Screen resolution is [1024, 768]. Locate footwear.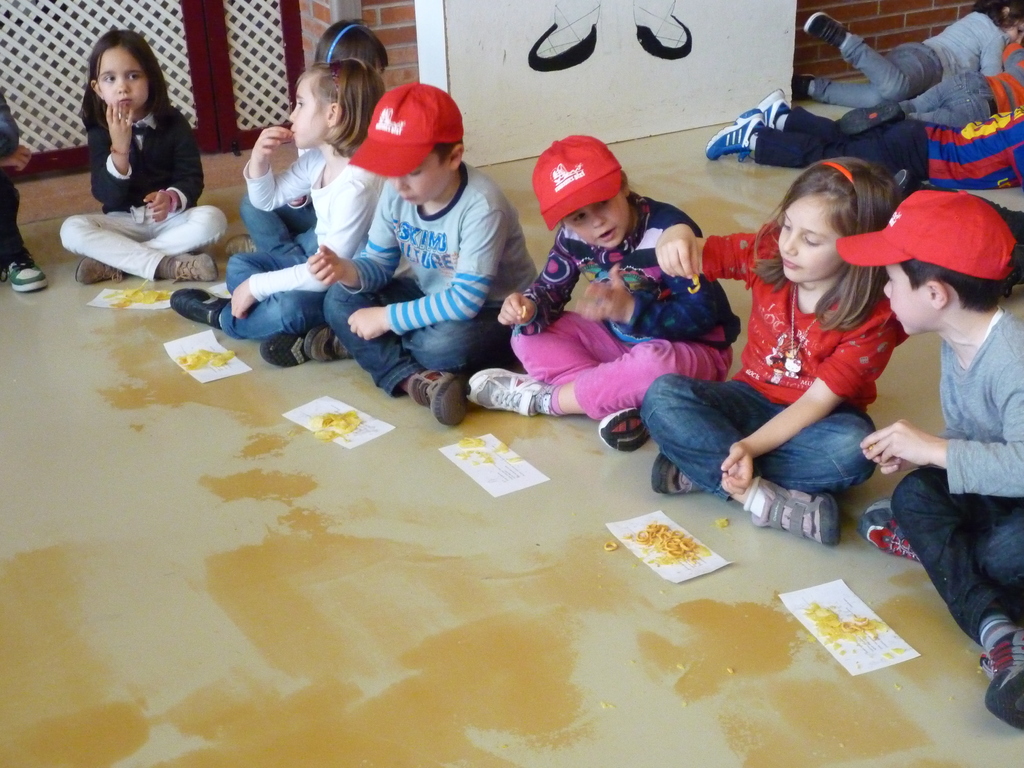
x1=528 y1=22 x2=599 y2=77.
